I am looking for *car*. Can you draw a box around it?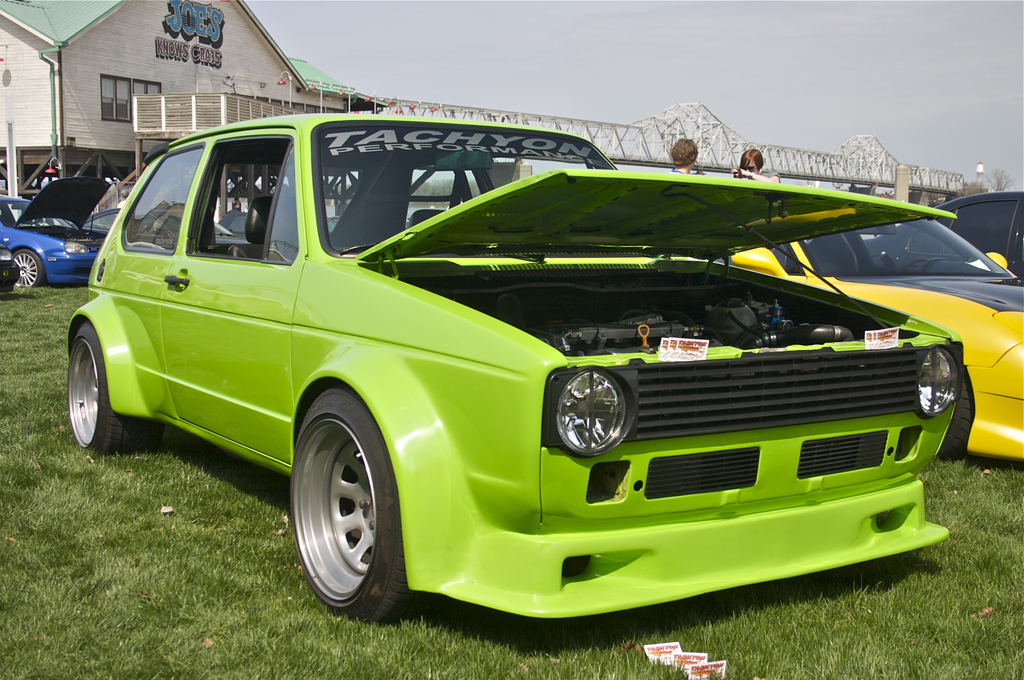
Sure, the bounding box is select_region(0, 239, 24, 301).
